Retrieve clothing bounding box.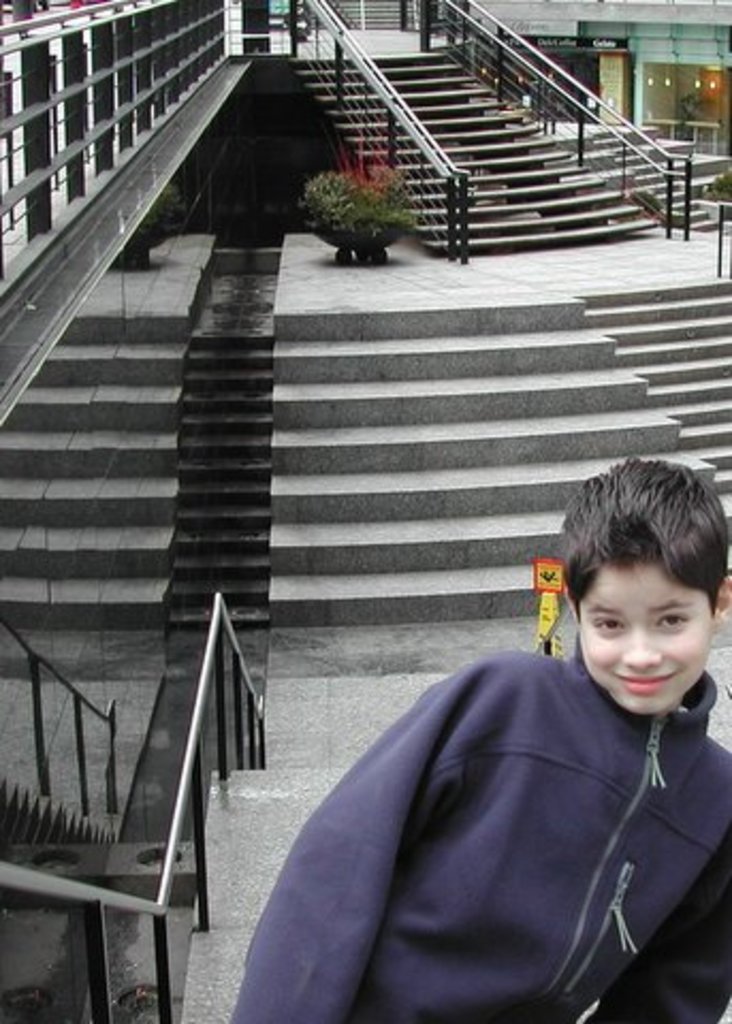
Bounding box: box=[222, 634, 730, 1022].
